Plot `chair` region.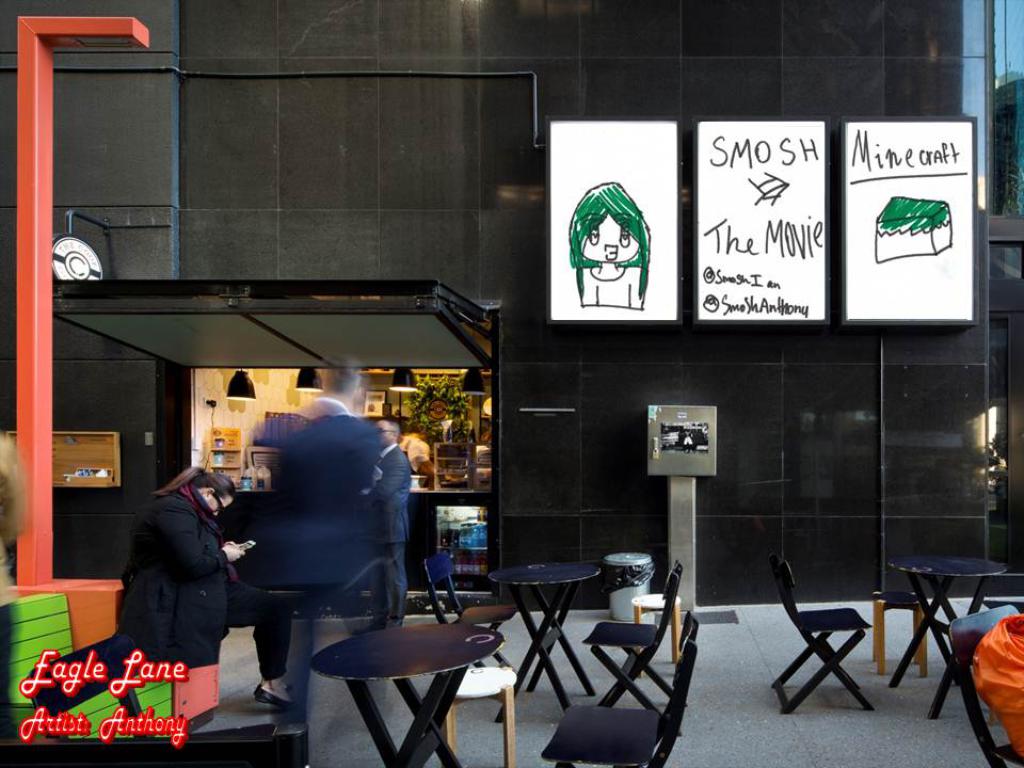
Plotted at <bbox>985, 594, 1023, 609</bbox>.
